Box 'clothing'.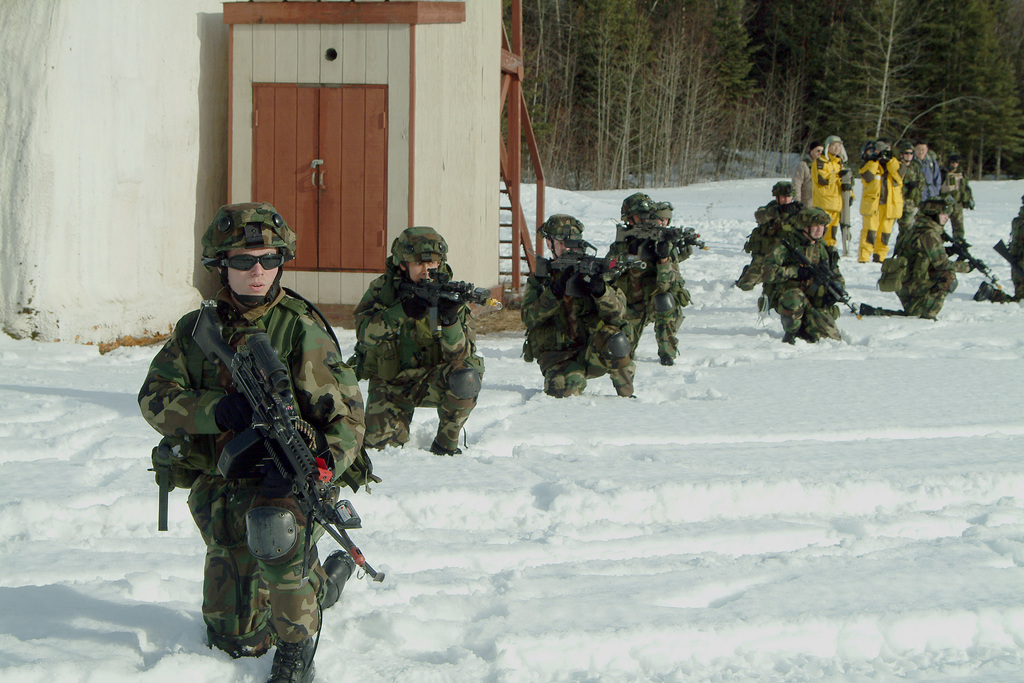
[605, 233, 683, 356].
